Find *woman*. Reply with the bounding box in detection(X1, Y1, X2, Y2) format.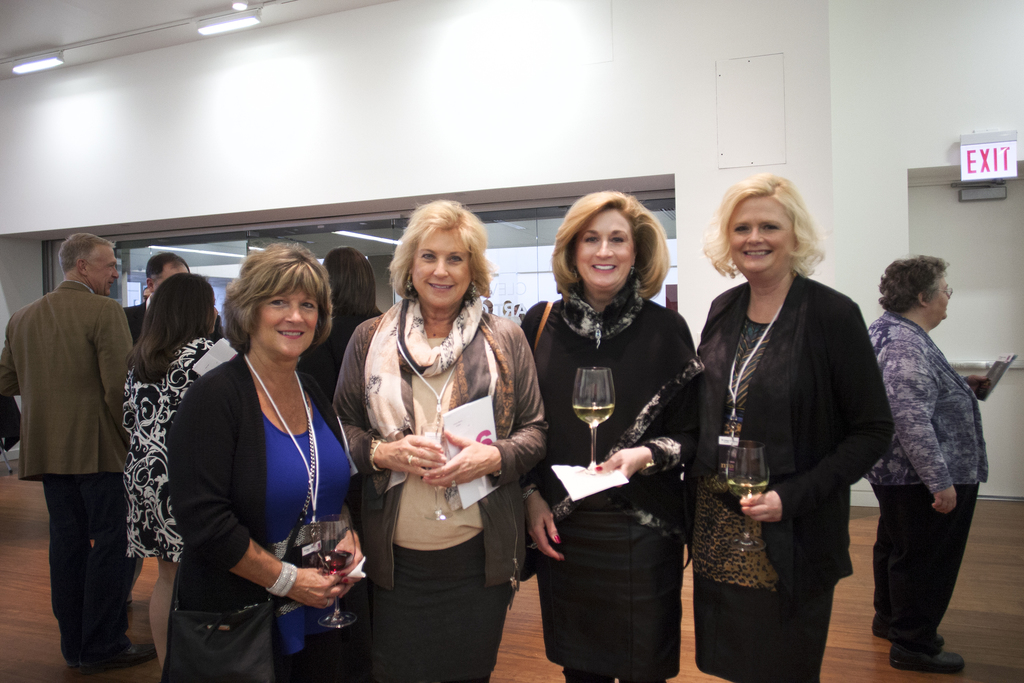
detection(328, 190, 553, 682).
